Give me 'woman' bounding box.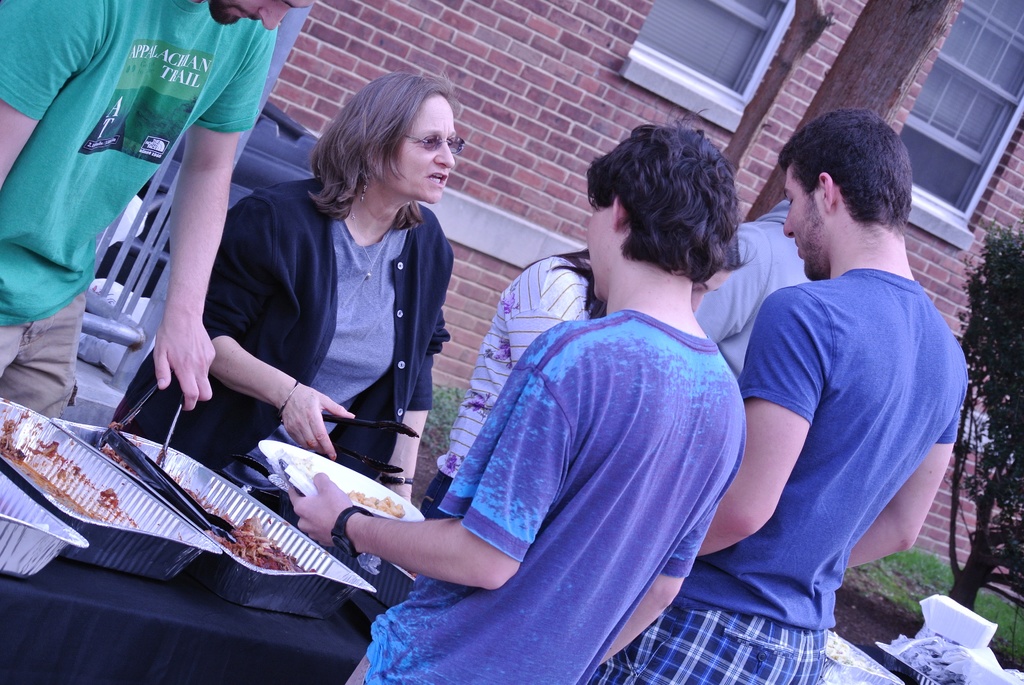
[left=143, top=65, right=495, bottom=505].
